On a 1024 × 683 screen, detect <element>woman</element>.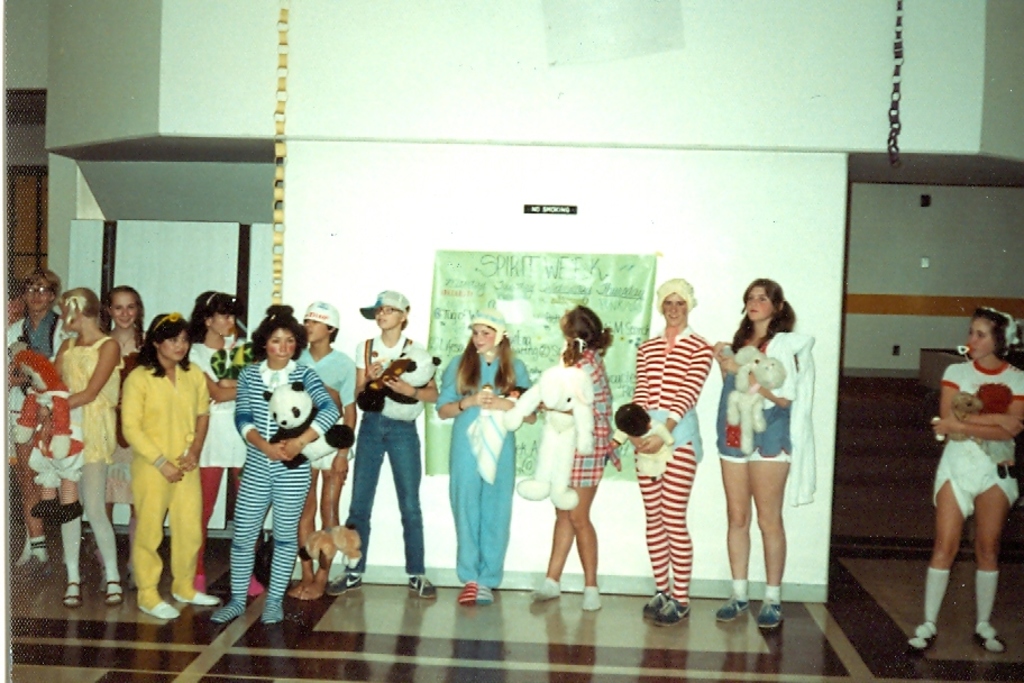
box(435, 308, 532, 607).
